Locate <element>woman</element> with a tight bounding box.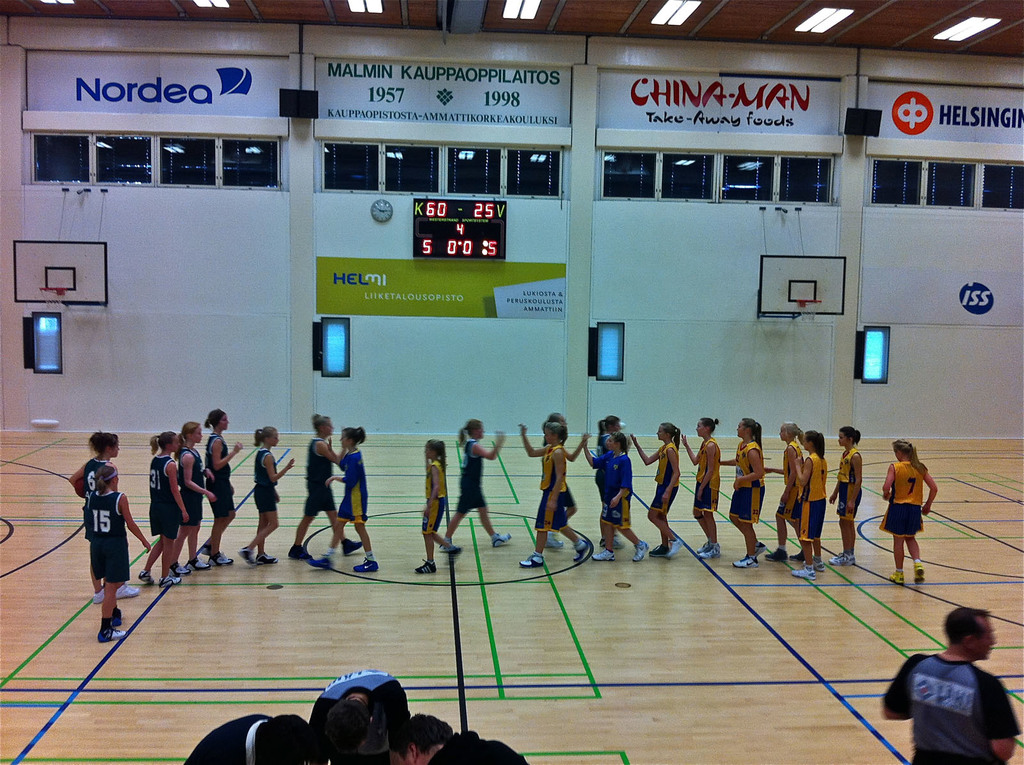
762 422 806 559.
